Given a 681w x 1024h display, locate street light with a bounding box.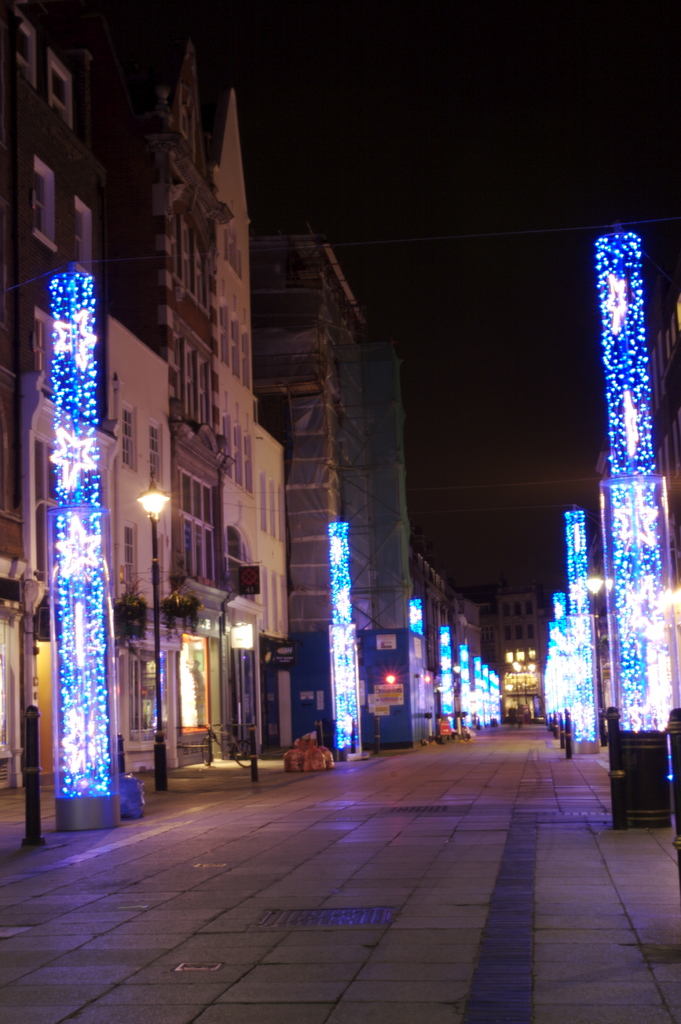
Located: 137/479/170/793.
